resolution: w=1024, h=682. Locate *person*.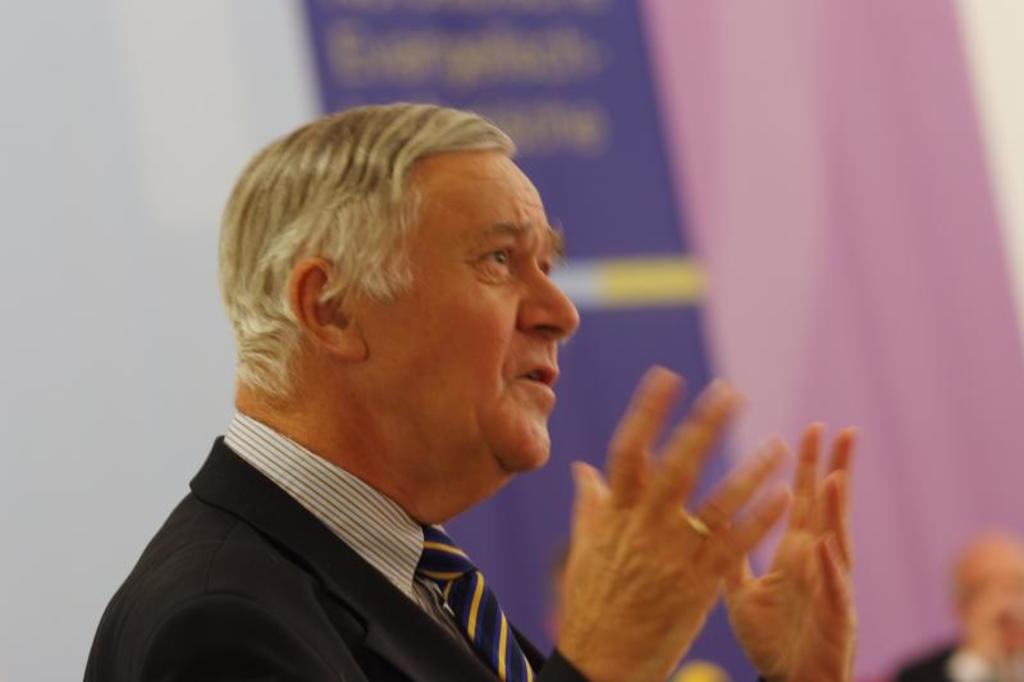
<box>882,530,1023,677</box>.
